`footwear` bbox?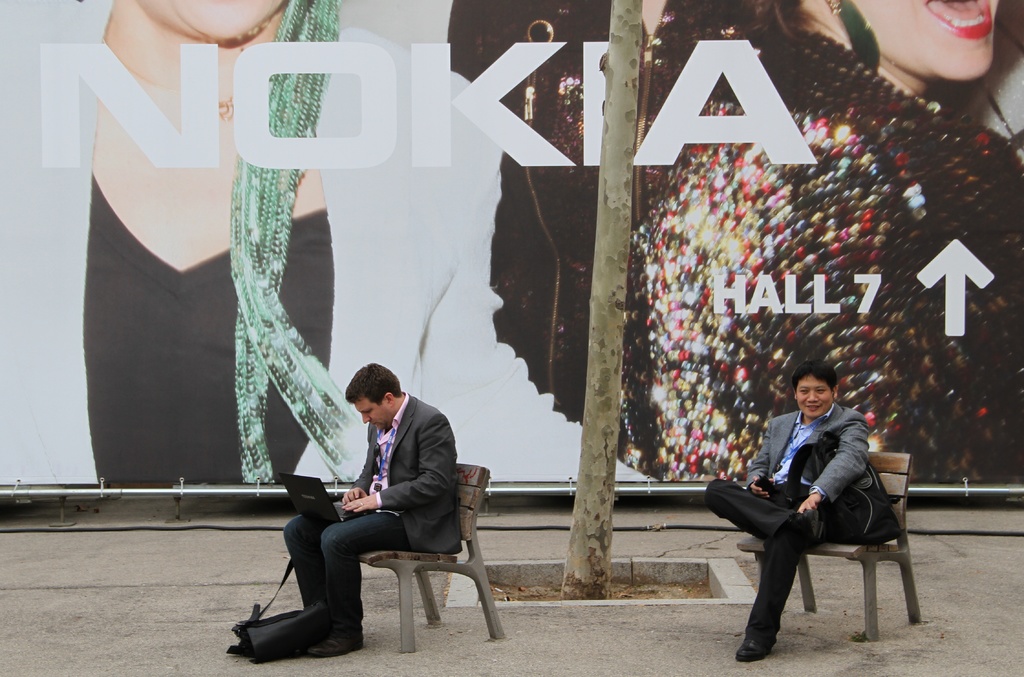
rect(304, 622, 362, 657)
